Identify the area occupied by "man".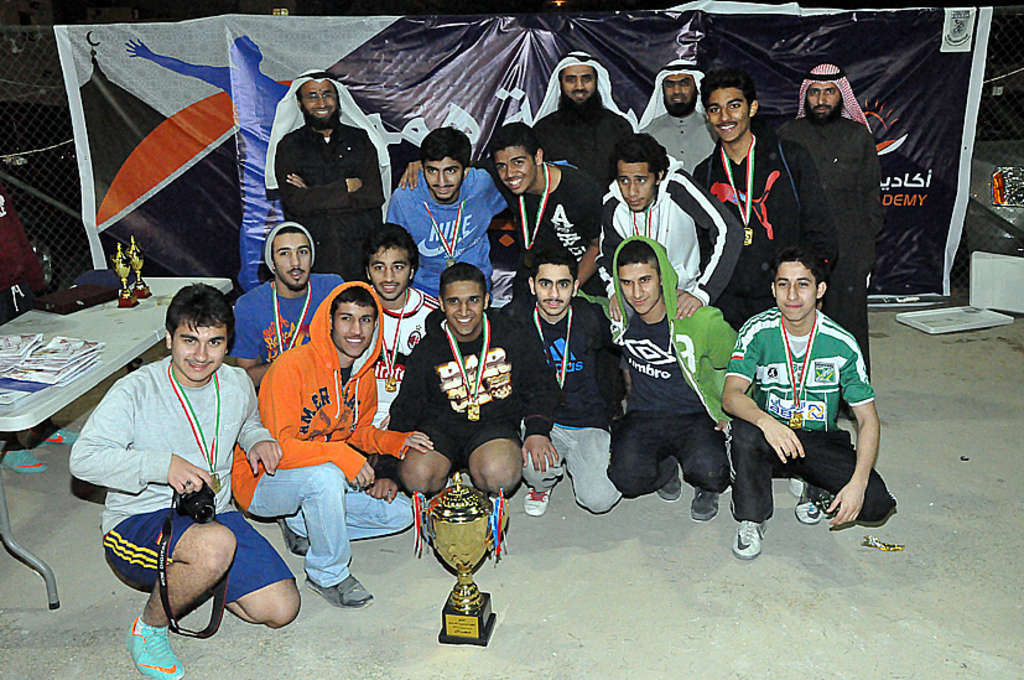
Area: l=334, t=219, r=441, b=435.
